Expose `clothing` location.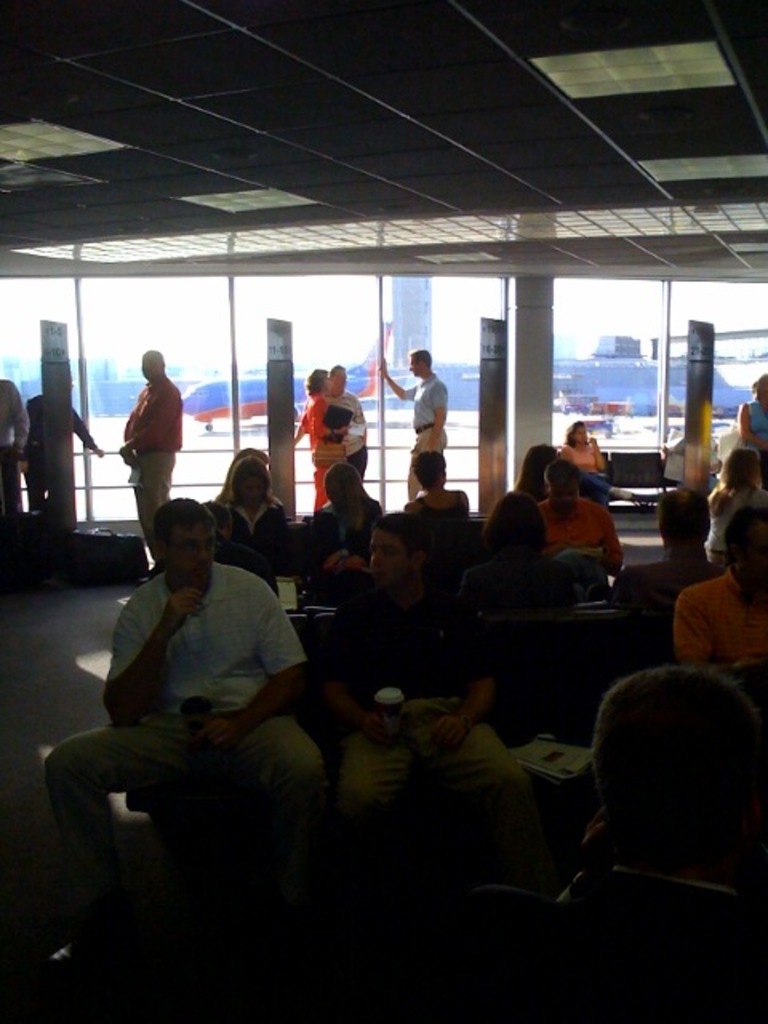
Exposed at locate(526, 501, 624, 576).
